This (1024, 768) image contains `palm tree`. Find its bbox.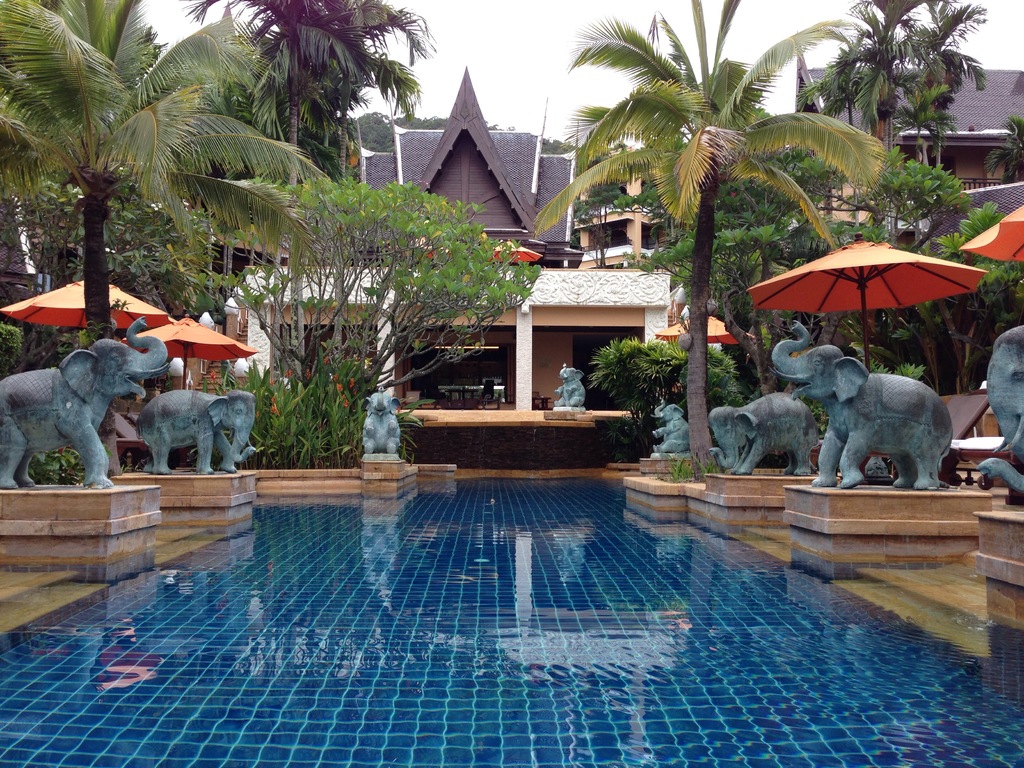
[534, 0, 877, 470].
